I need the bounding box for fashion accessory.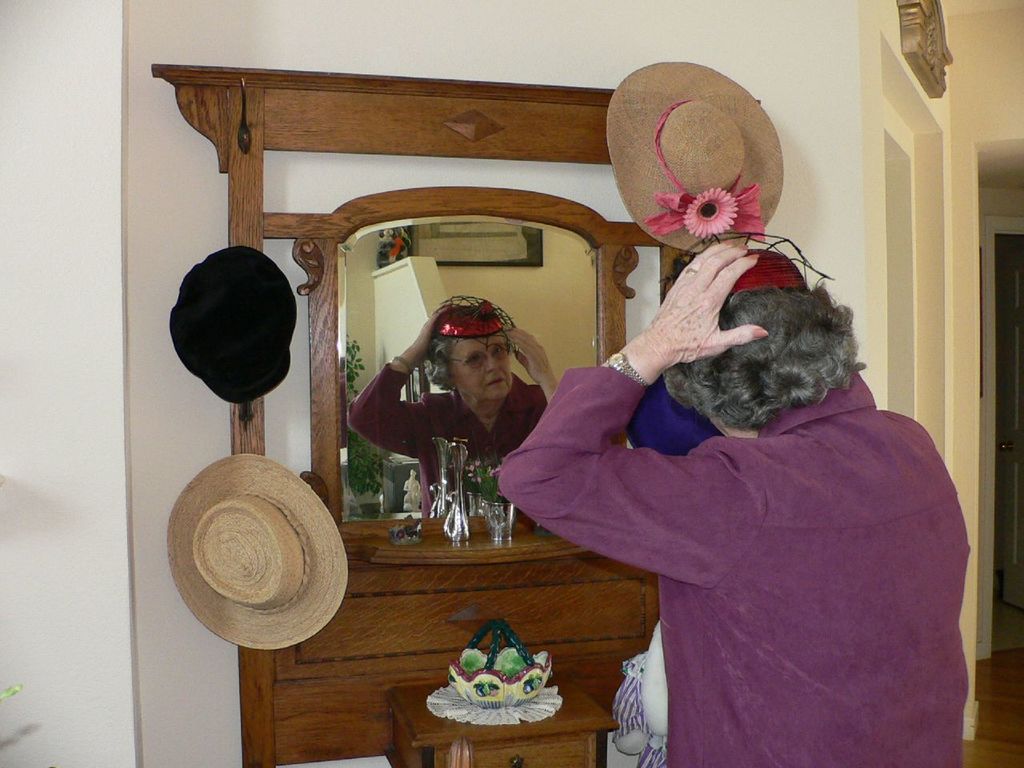
Here it is: BBox(658, 230, 834, 298).
